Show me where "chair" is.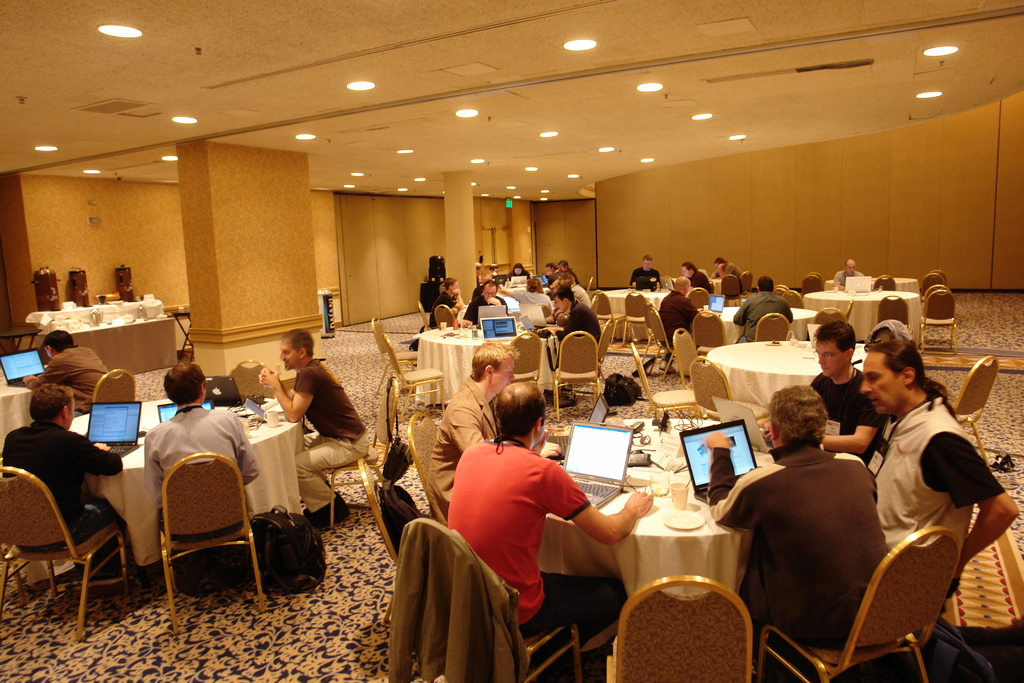
"chair" is at 673/331/700/397.
